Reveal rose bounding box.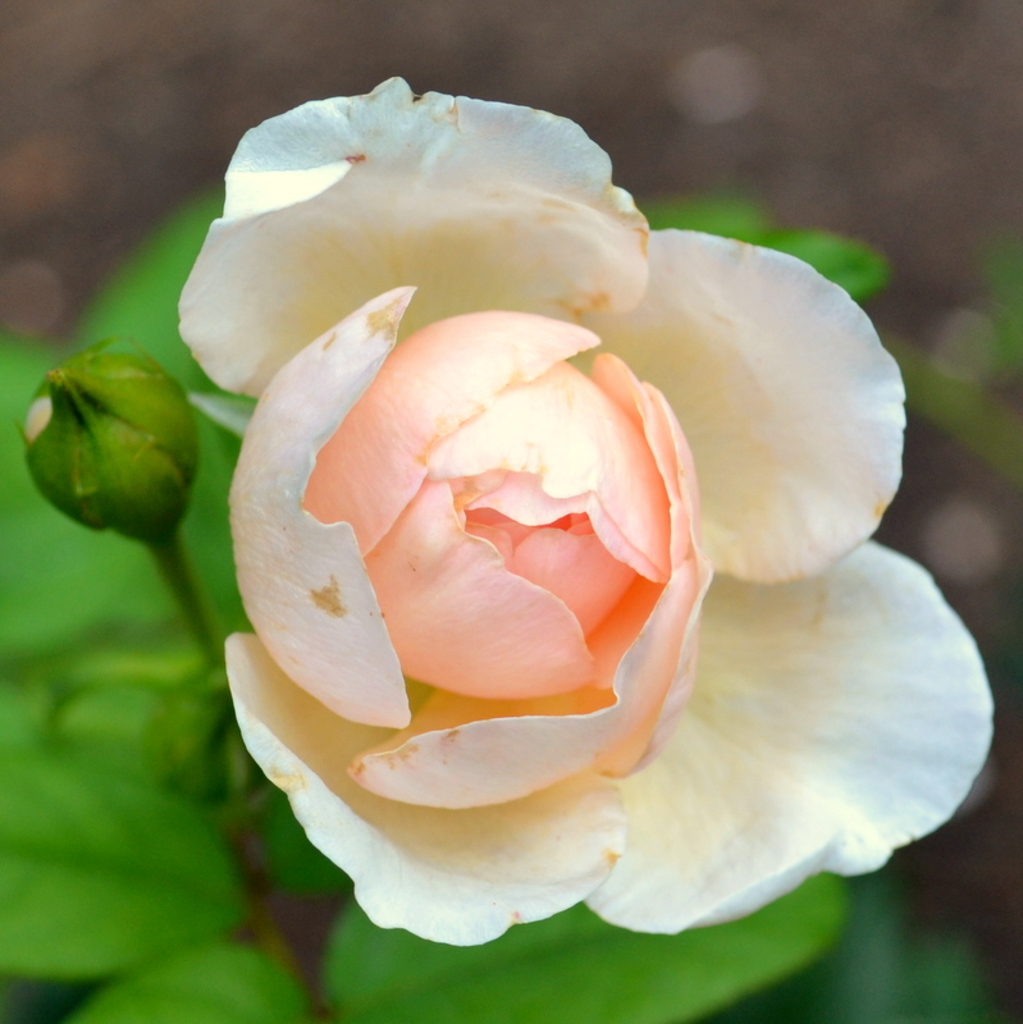
Revealed: (x1=181, y1=77, x2=995, y2=950).
